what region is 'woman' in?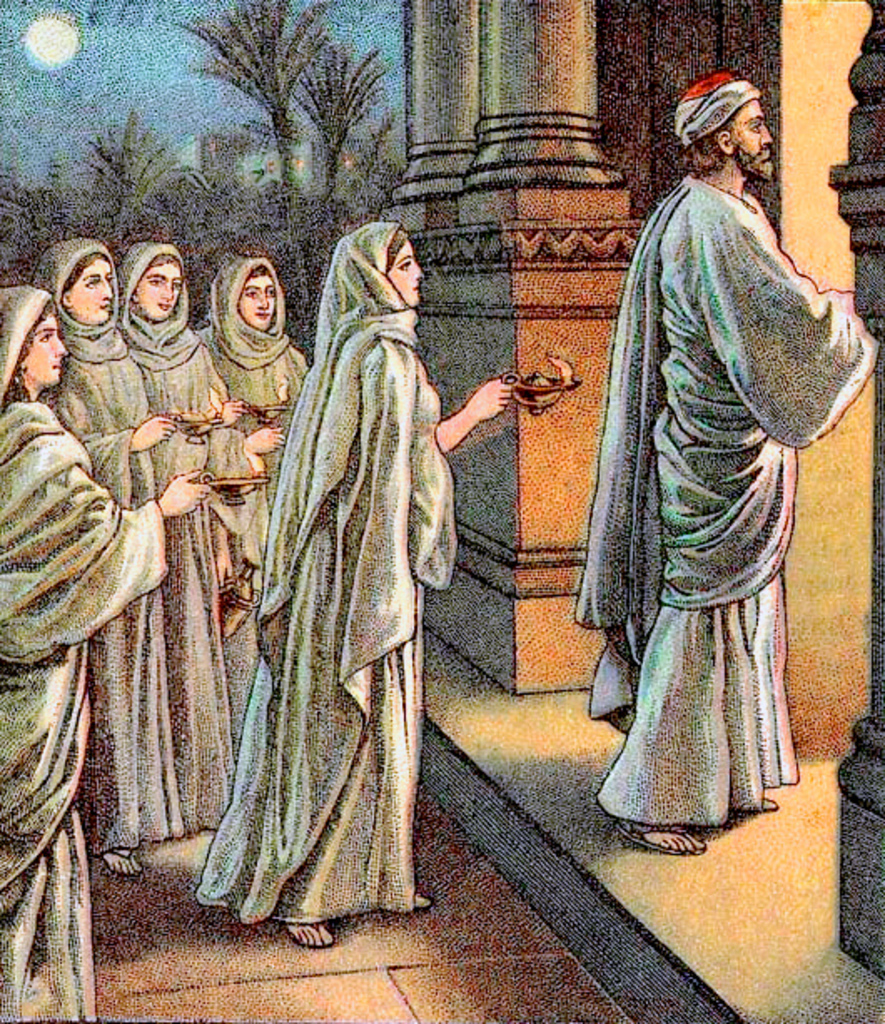
(left=184, top=256, right=314, bottom=591).
